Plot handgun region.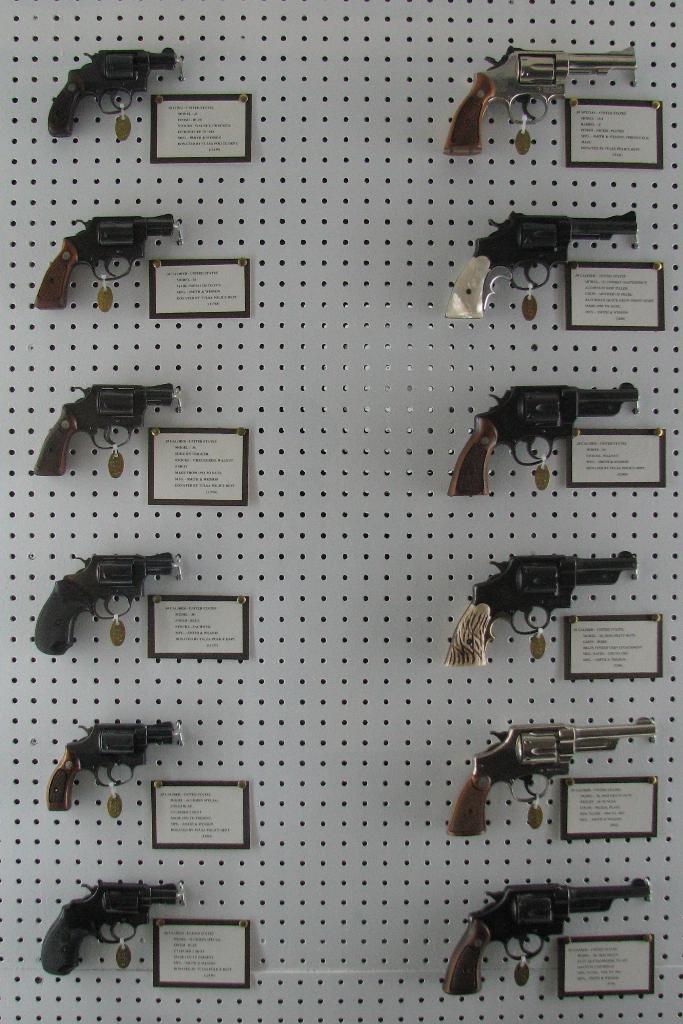
Plotted at left=443, top=547, right=639, bottom=671.
